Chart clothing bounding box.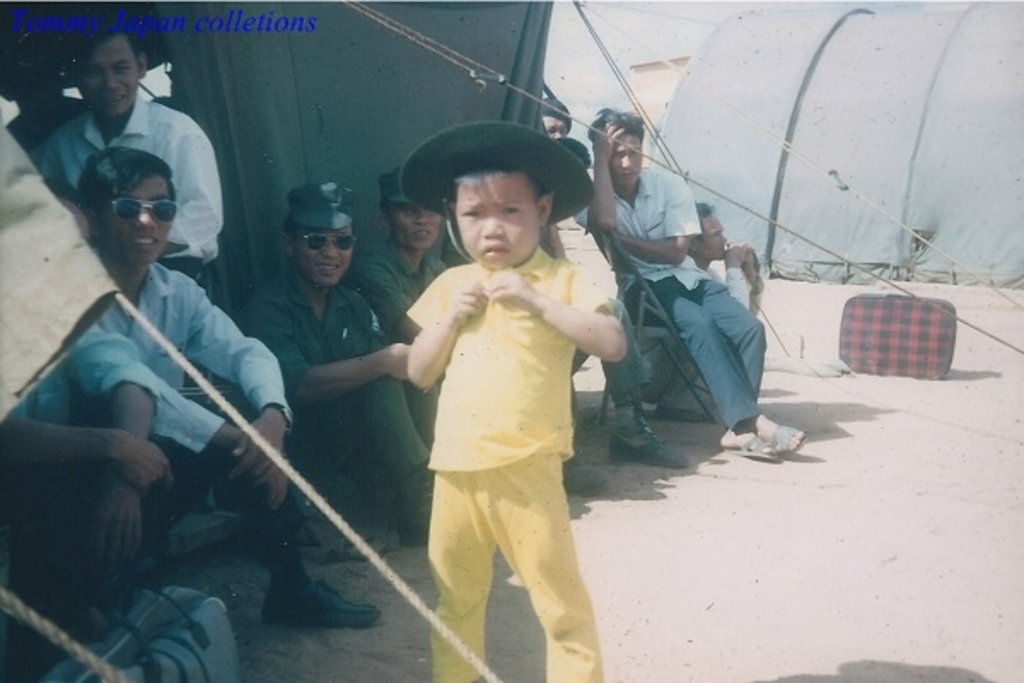
Charted: rect(345, 242, 444, 336).
